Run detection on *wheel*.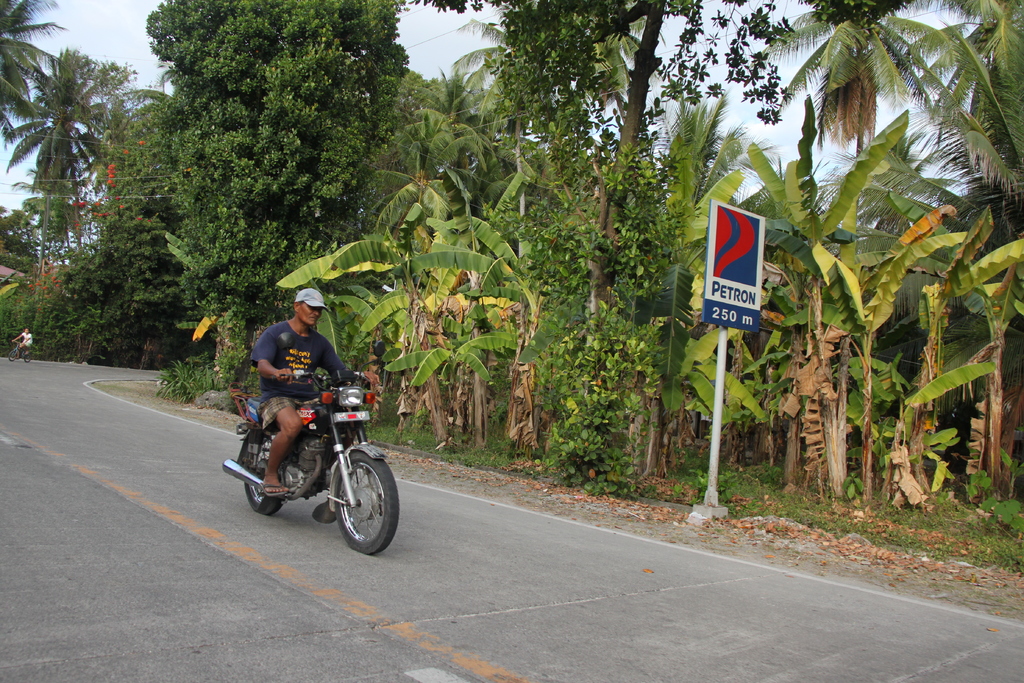
Result: region(8, 350, 15, 360).
